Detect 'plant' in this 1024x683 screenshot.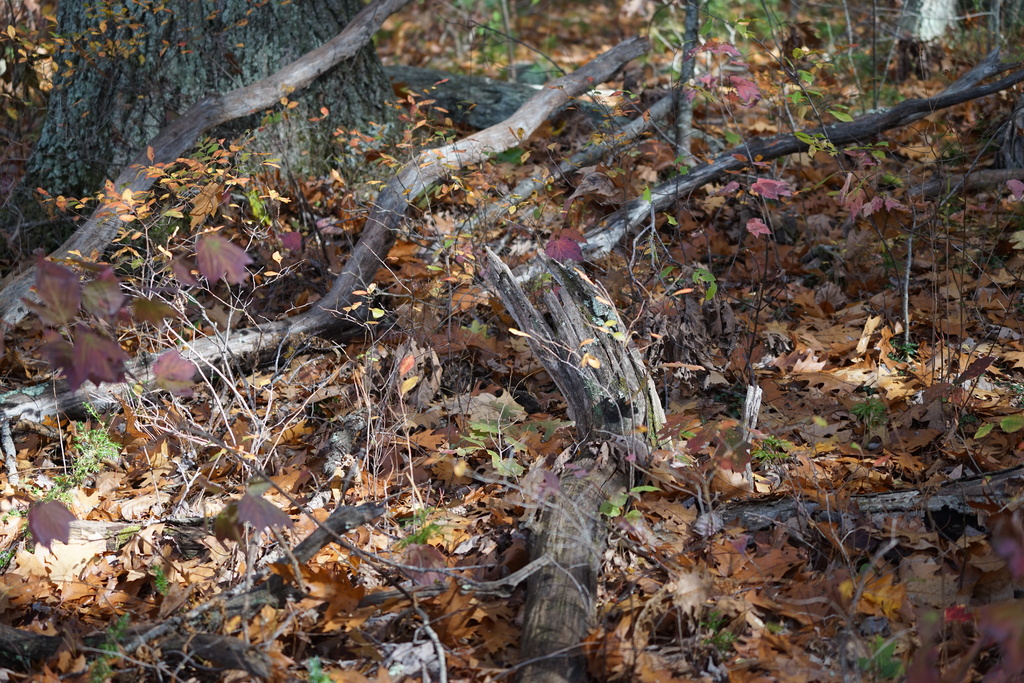
Detection: left=659, top=399, right=692, bottom=461.
